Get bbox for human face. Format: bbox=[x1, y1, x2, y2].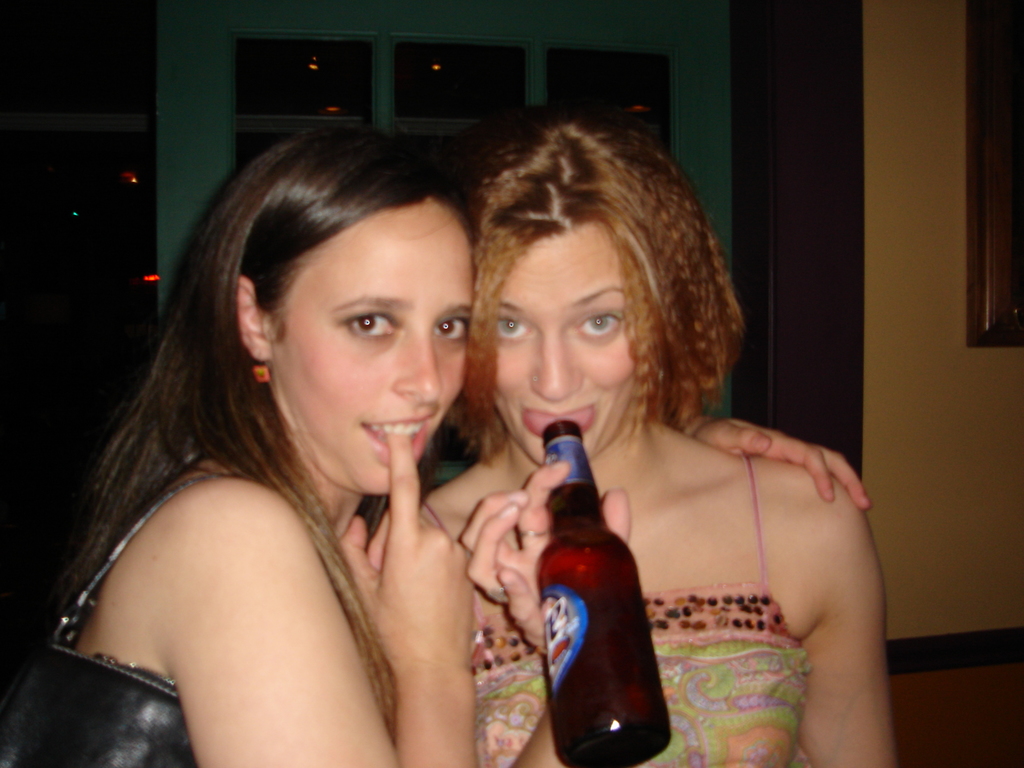
bbox=[479, 228, 627, 458].
